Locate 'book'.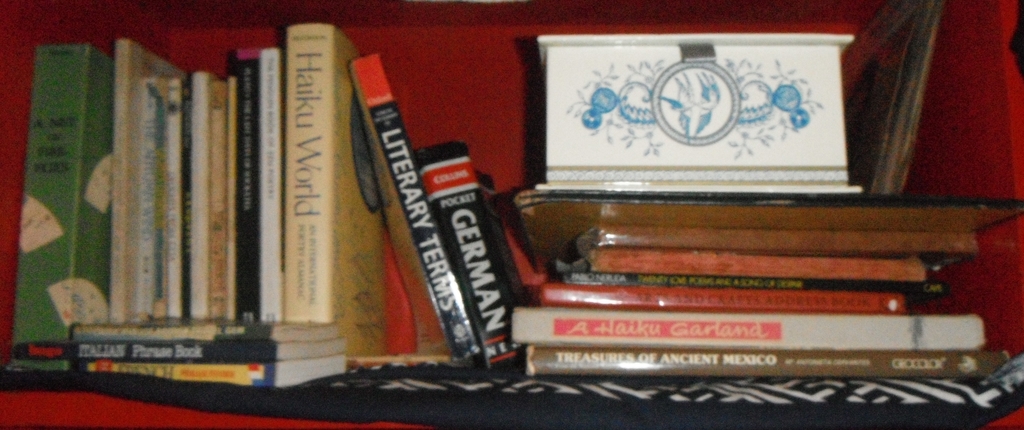
Bounding box: x1=284, y1=23, x2=403, y2=362.
